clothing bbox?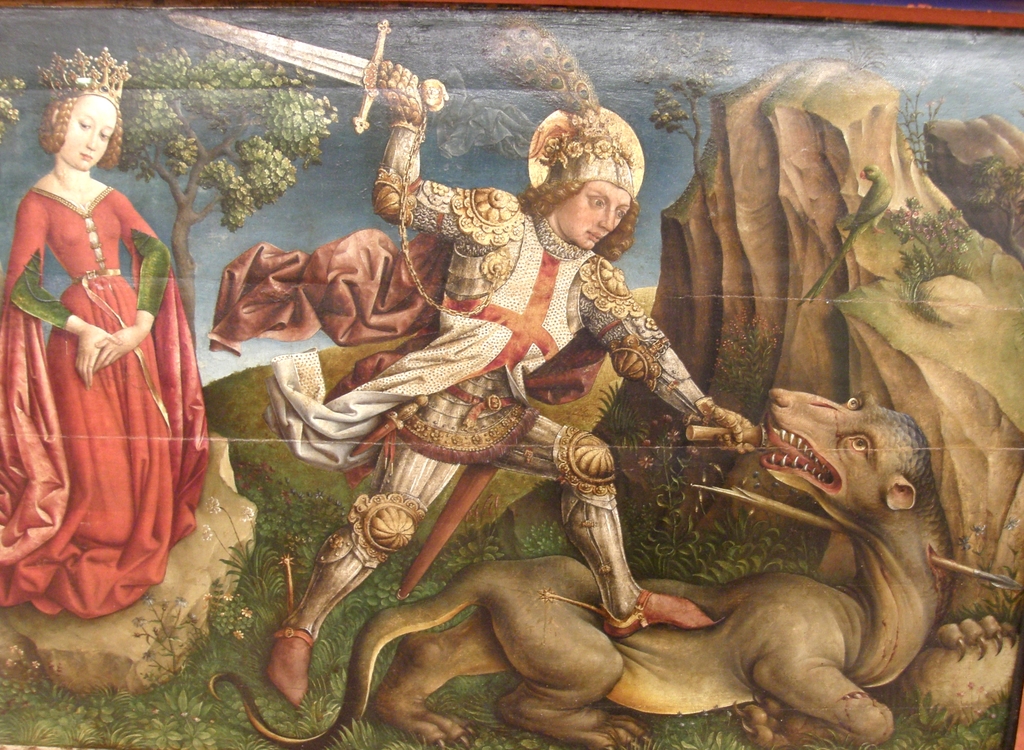
0:189:207:623
